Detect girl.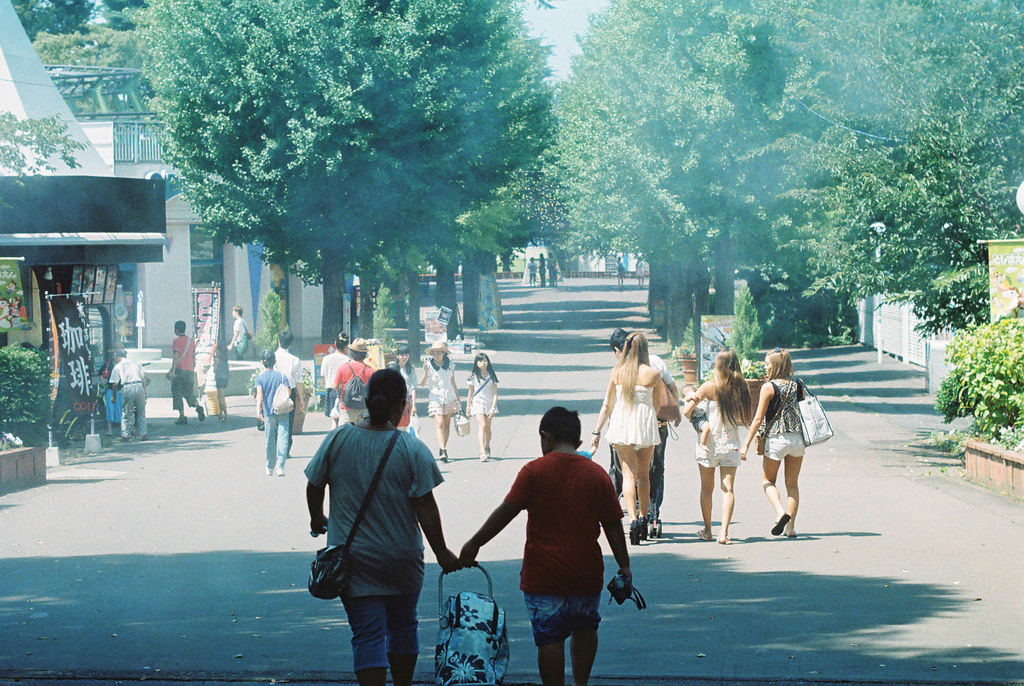
Detected at box(465, 352, 499, 462).
